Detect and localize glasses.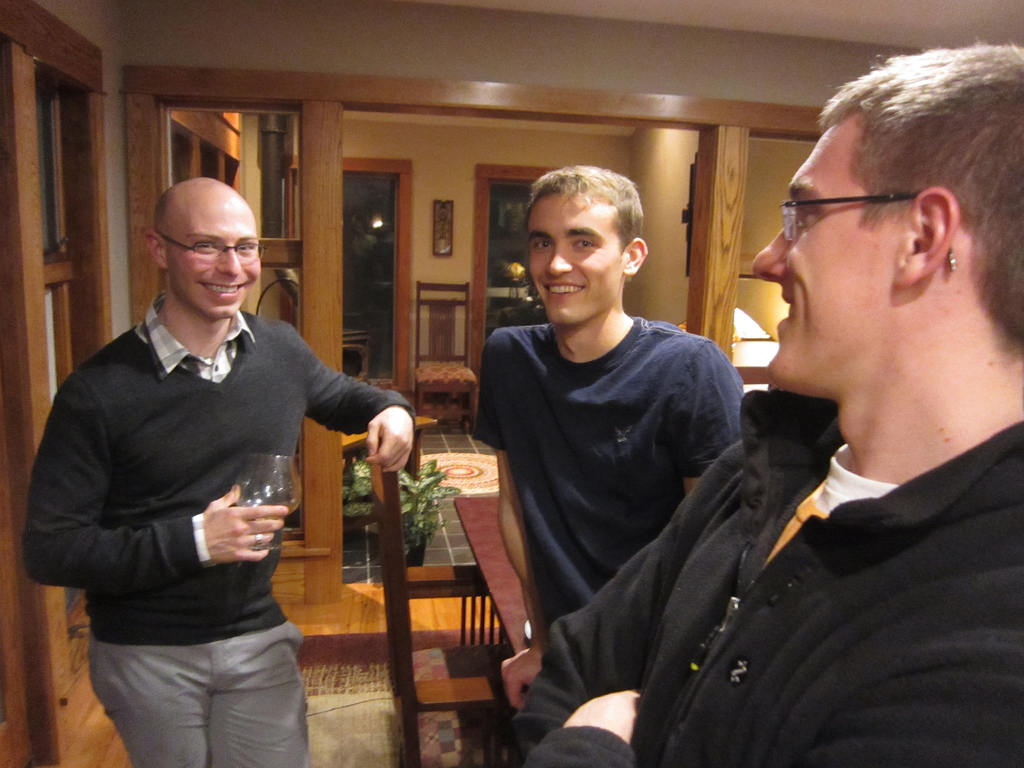
Localized at 746:170:981:273.
